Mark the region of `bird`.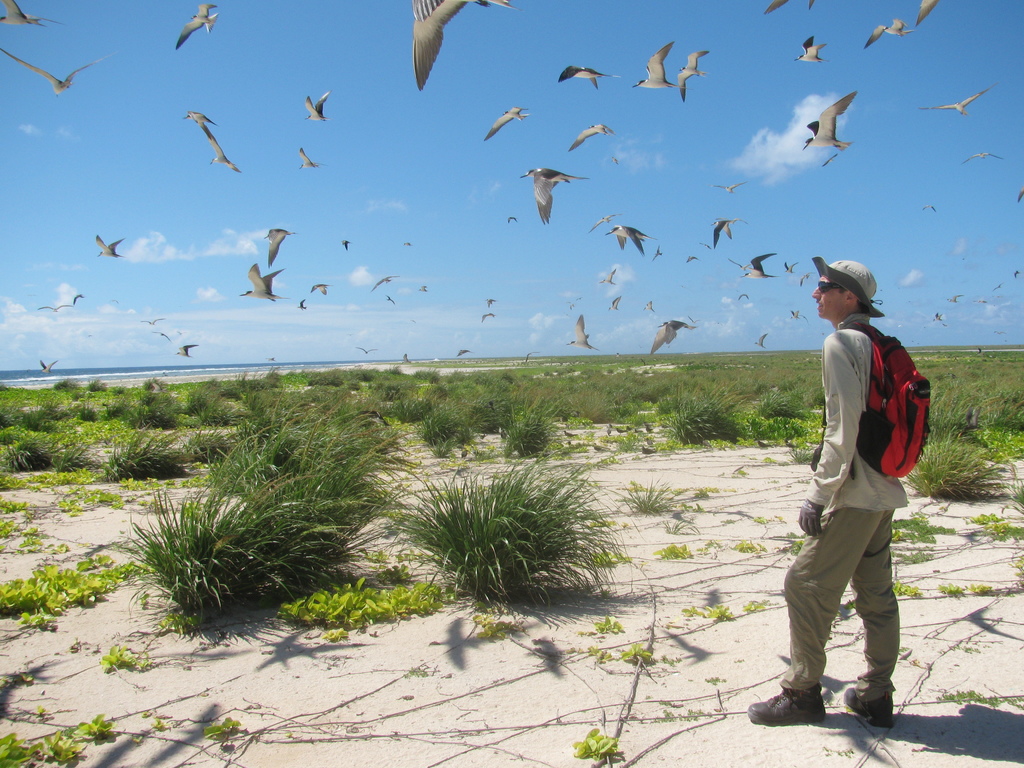
Region: [left=93, top=229, right=124, bottom=262].
